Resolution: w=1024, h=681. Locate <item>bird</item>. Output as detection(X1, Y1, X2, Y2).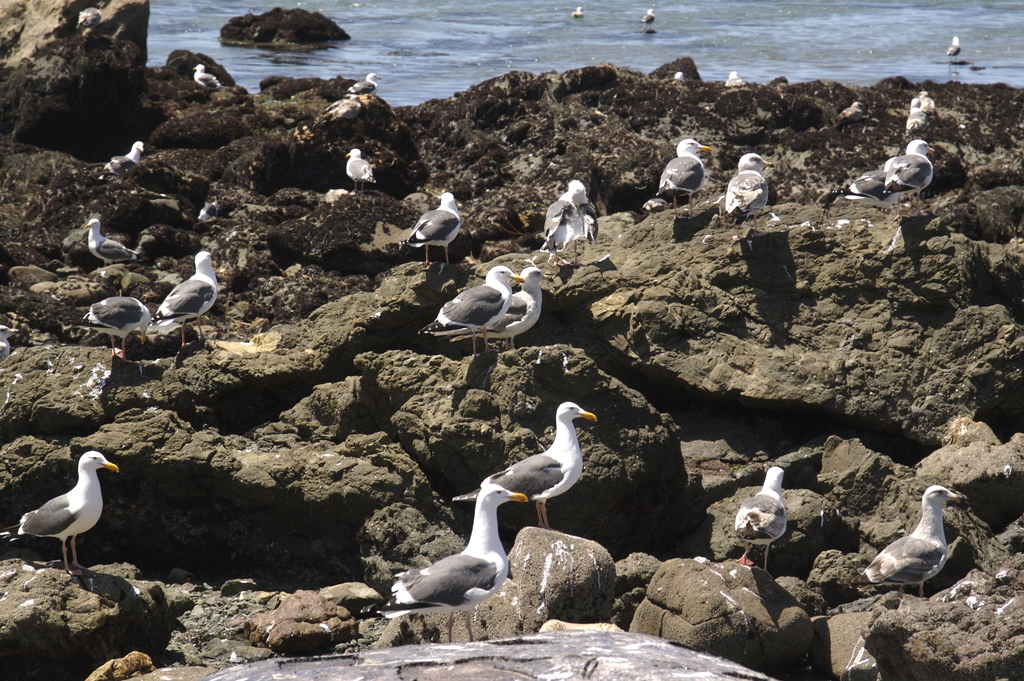
detection(448, 262, 558, 358).
